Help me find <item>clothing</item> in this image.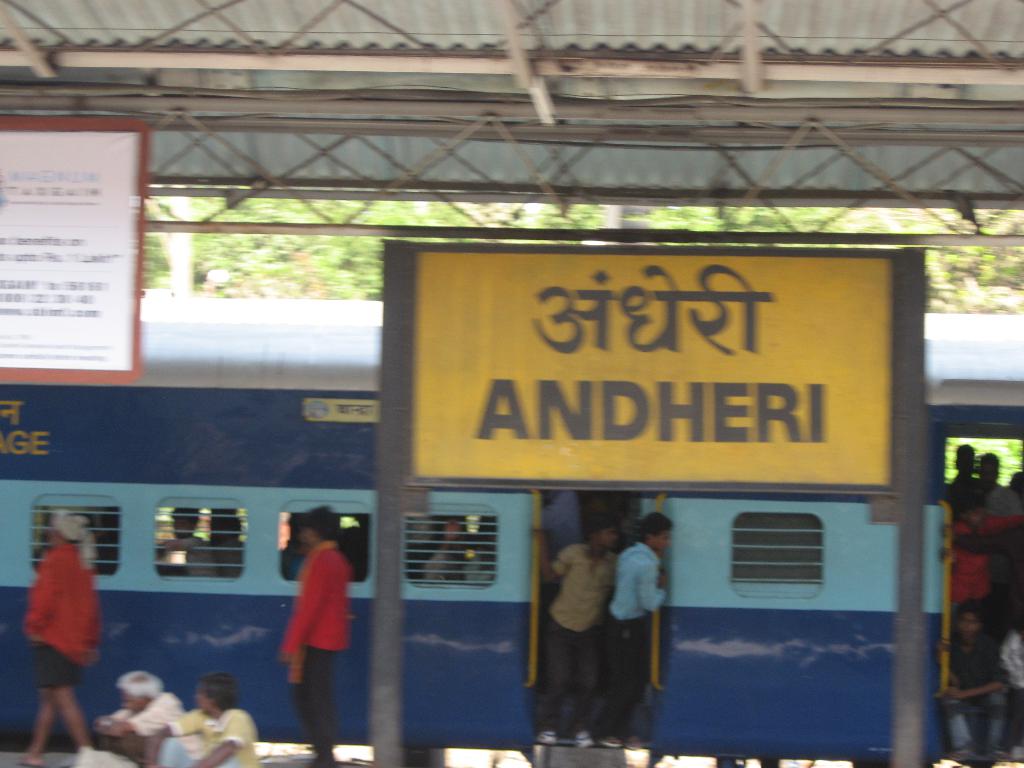
Found it: 160 710 262 766.
